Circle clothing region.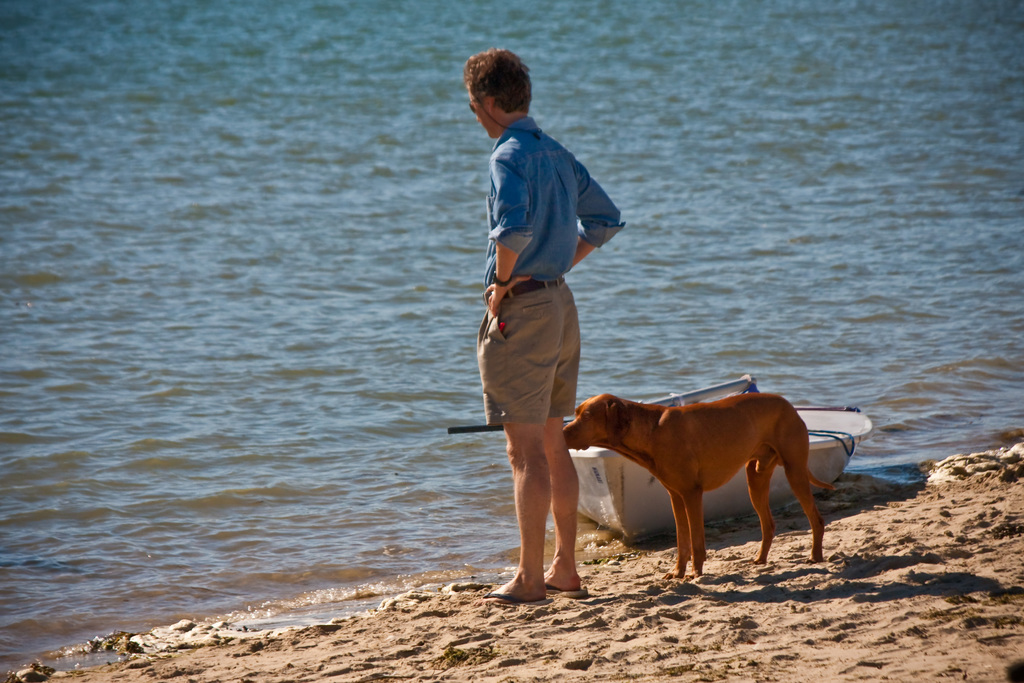
Region: crop(474, 86, 615, 488).
